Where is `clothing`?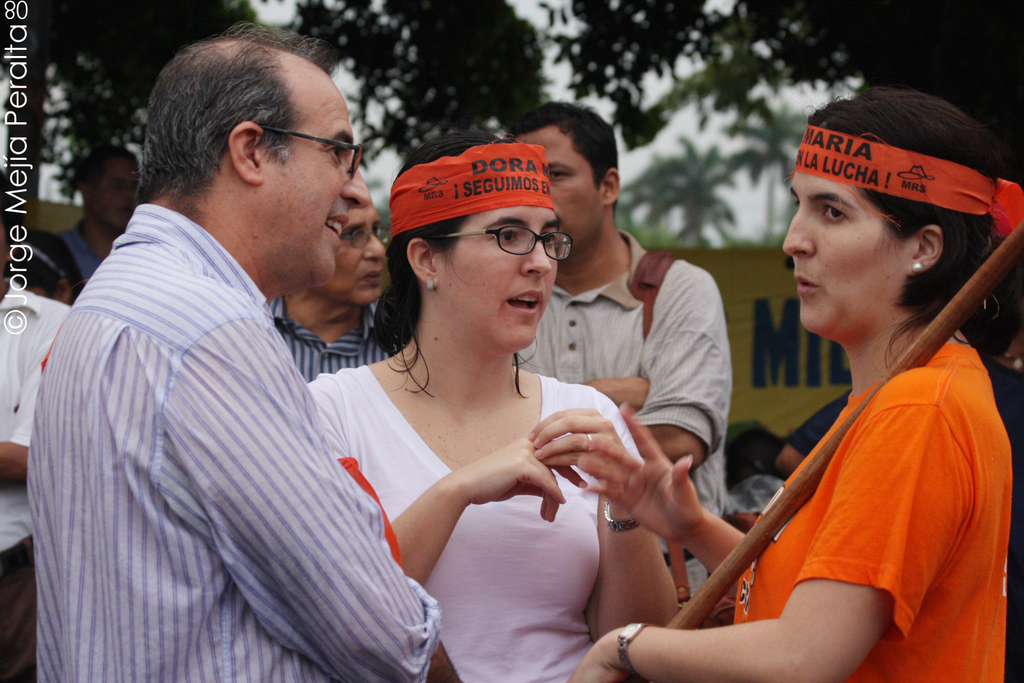
[269, 292, 407, 381].
